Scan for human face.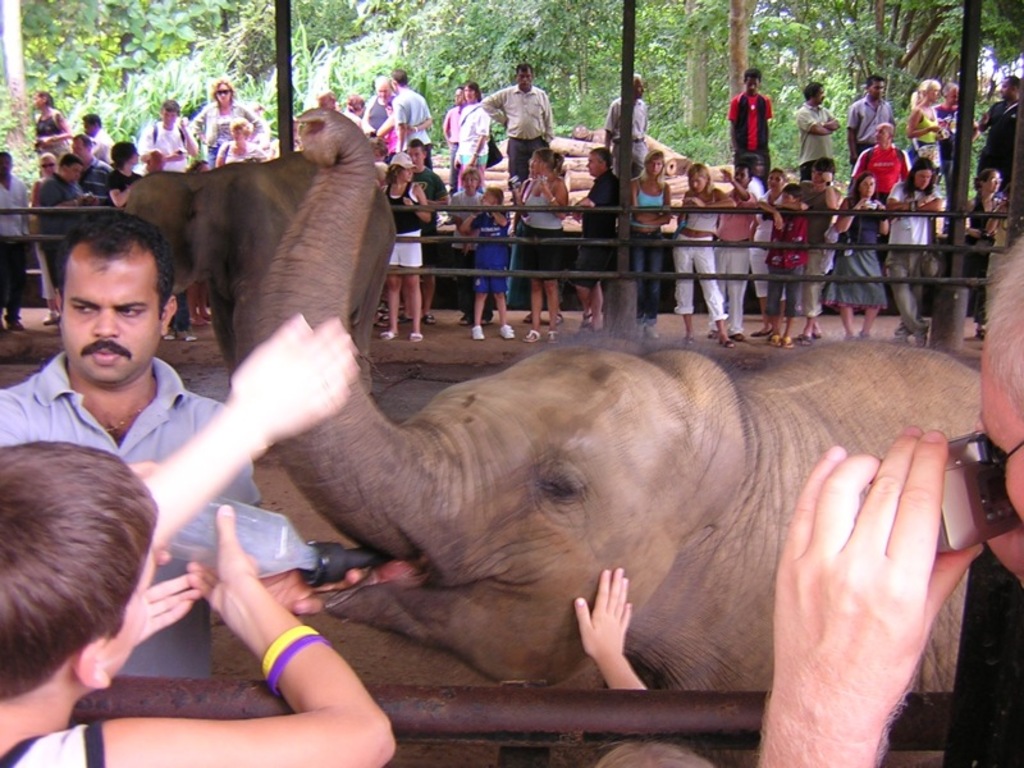
Scan result: l=746, t=76, r=758, b=88.
